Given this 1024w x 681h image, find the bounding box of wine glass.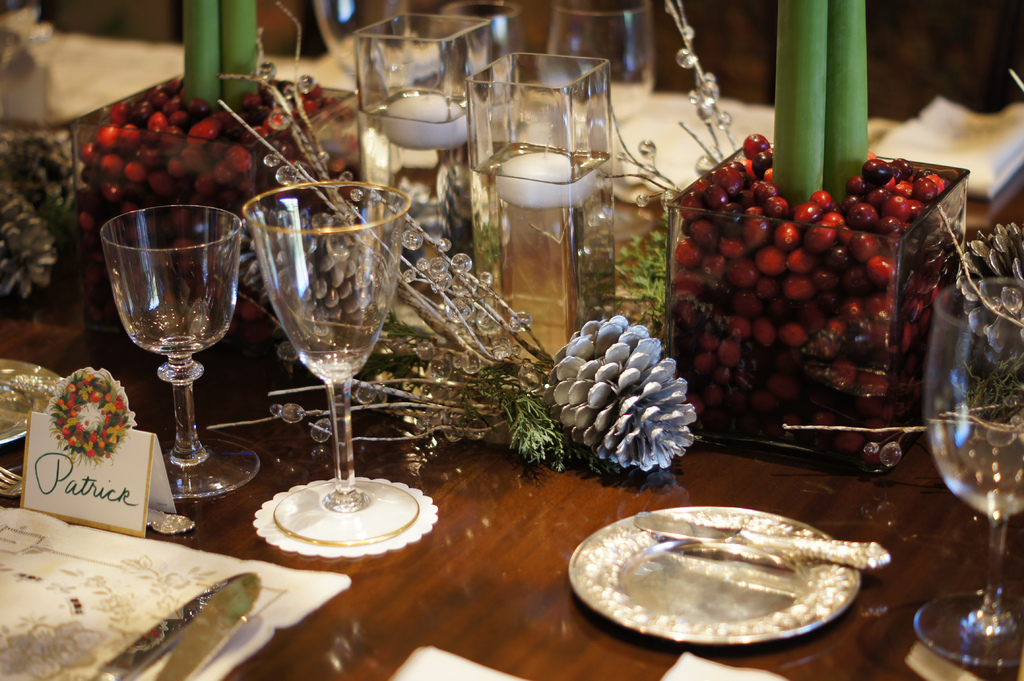
{"x1": 245, "y1": 183, "x2": 422, "y2": 545}.
